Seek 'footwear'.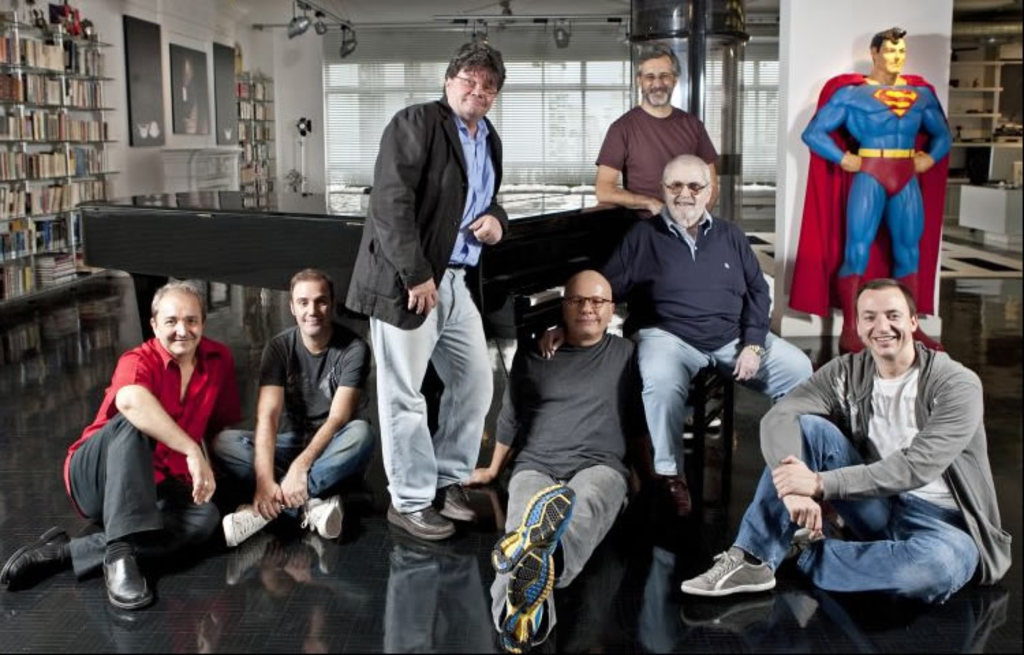
left=676, top=549, right=773, bottom=590.
